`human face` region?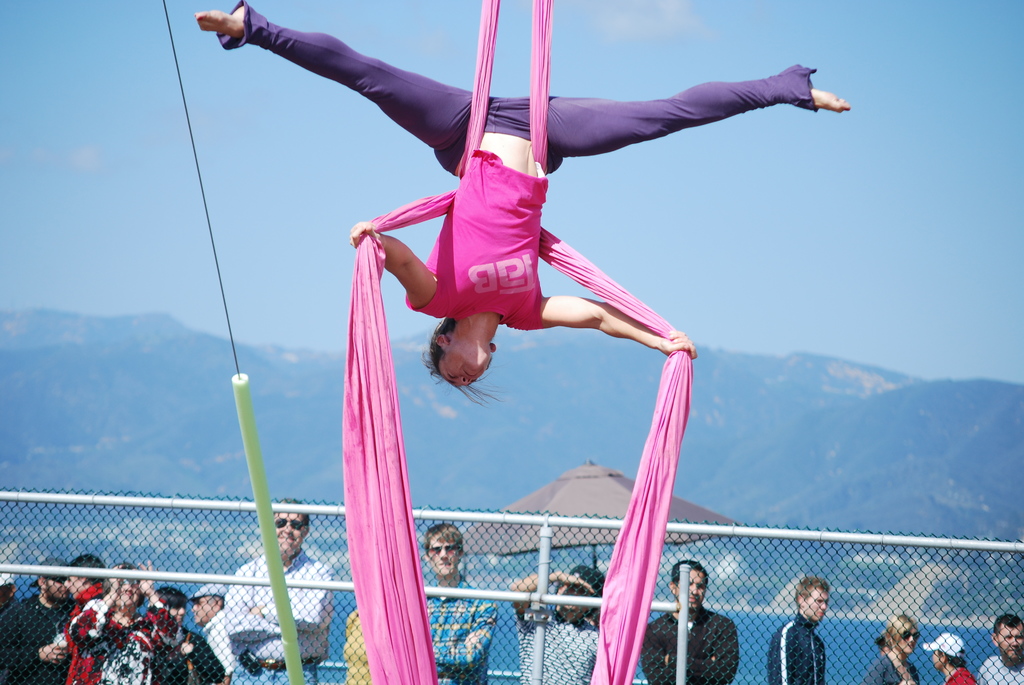
1002/627/1023/664
